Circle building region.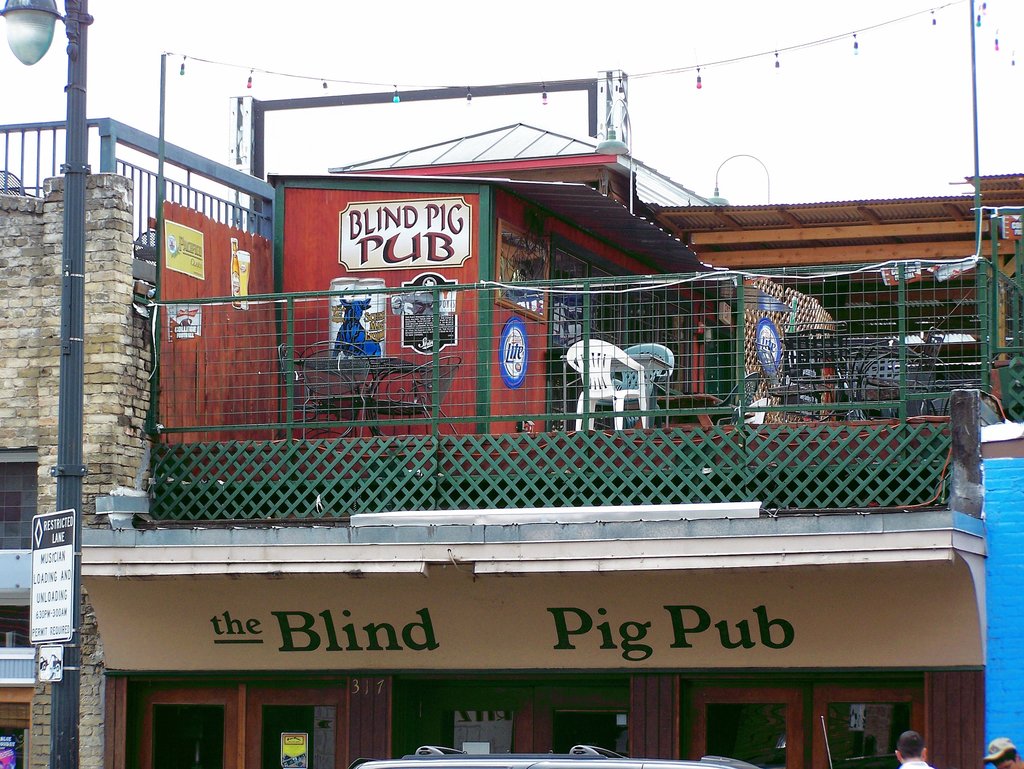
Region: l=0, t=112, r=1023, b=766.
